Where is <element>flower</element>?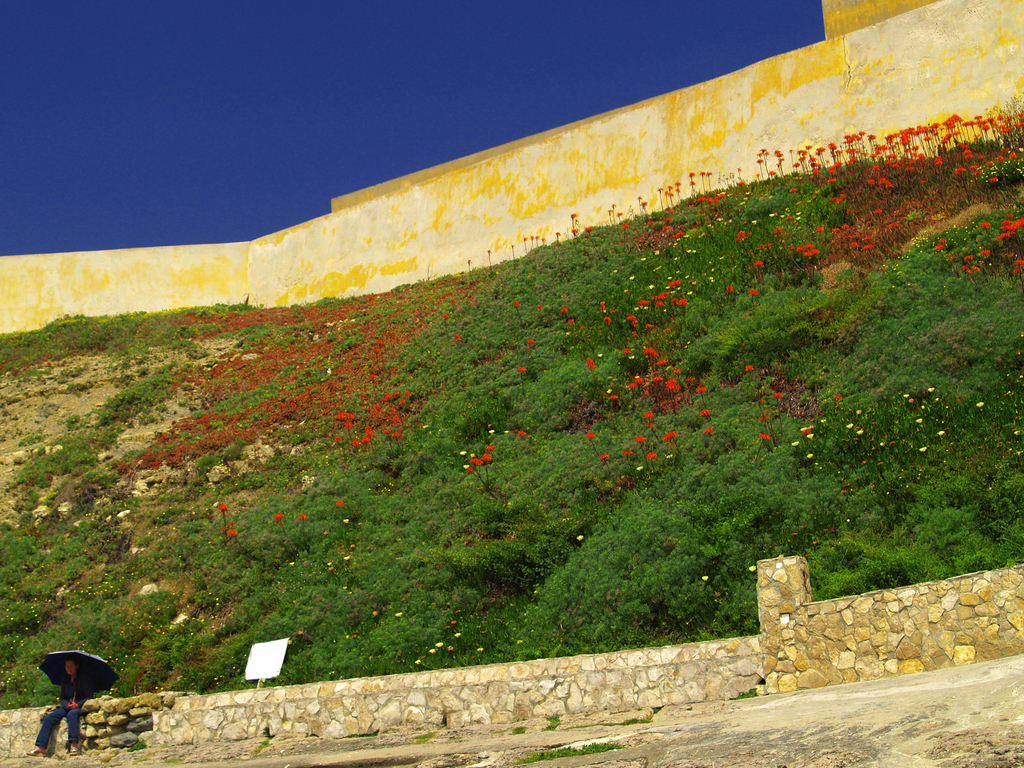
{"left": 973, "top": 402, "right": 982, "bottom": 407}.
